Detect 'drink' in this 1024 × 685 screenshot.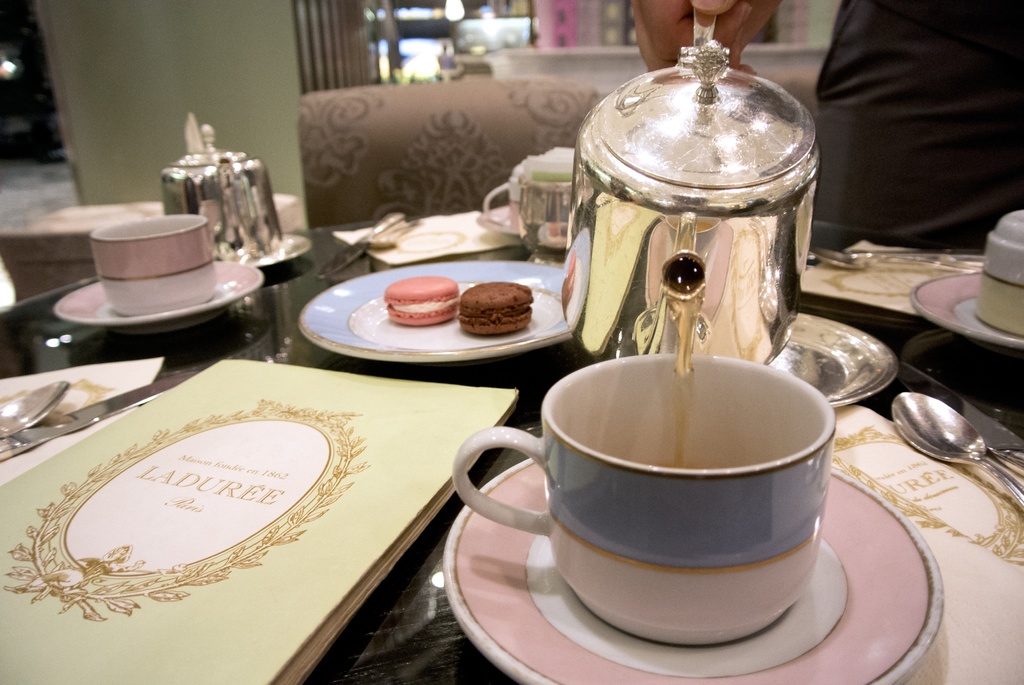
Detection: 660,266,708,471.
